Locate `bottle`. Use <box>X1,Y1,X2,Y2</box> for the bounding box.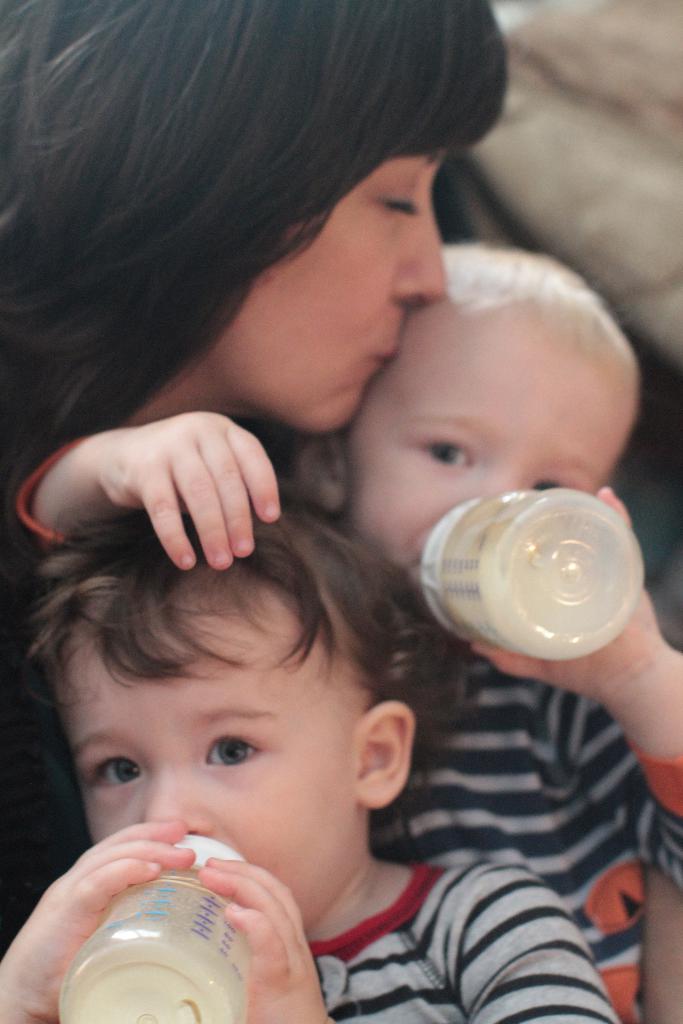
<box>413,486,656,675</box>.
